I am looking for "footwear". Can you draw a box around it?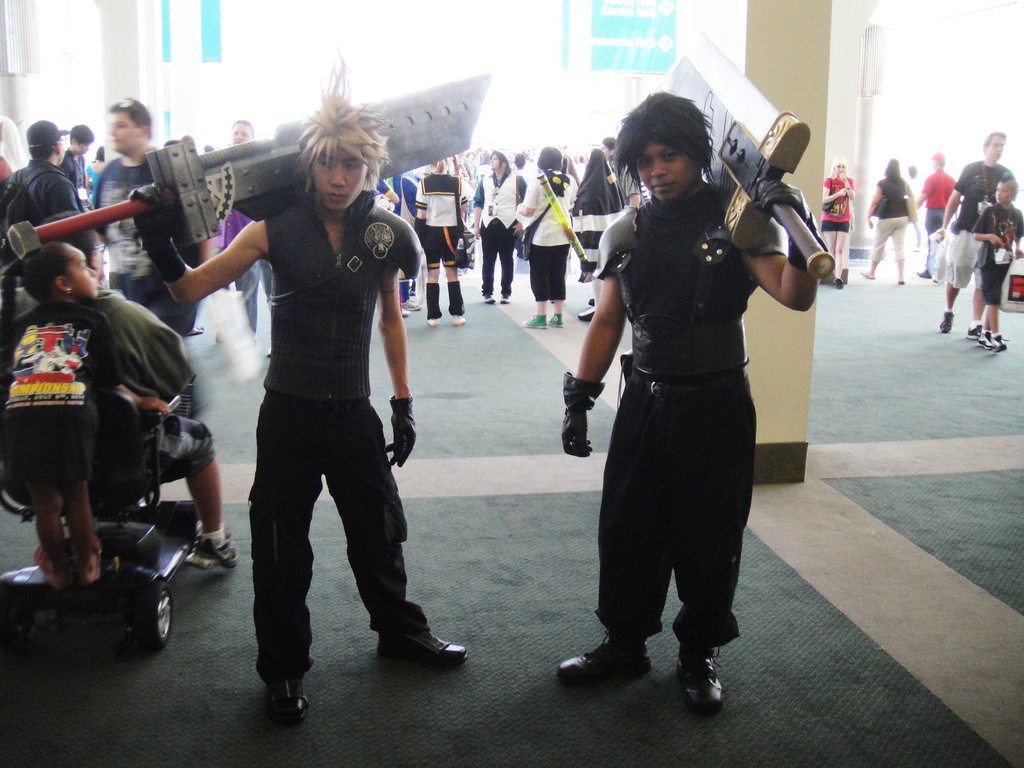
Sure, the bounding box is 392/280/411/312.
